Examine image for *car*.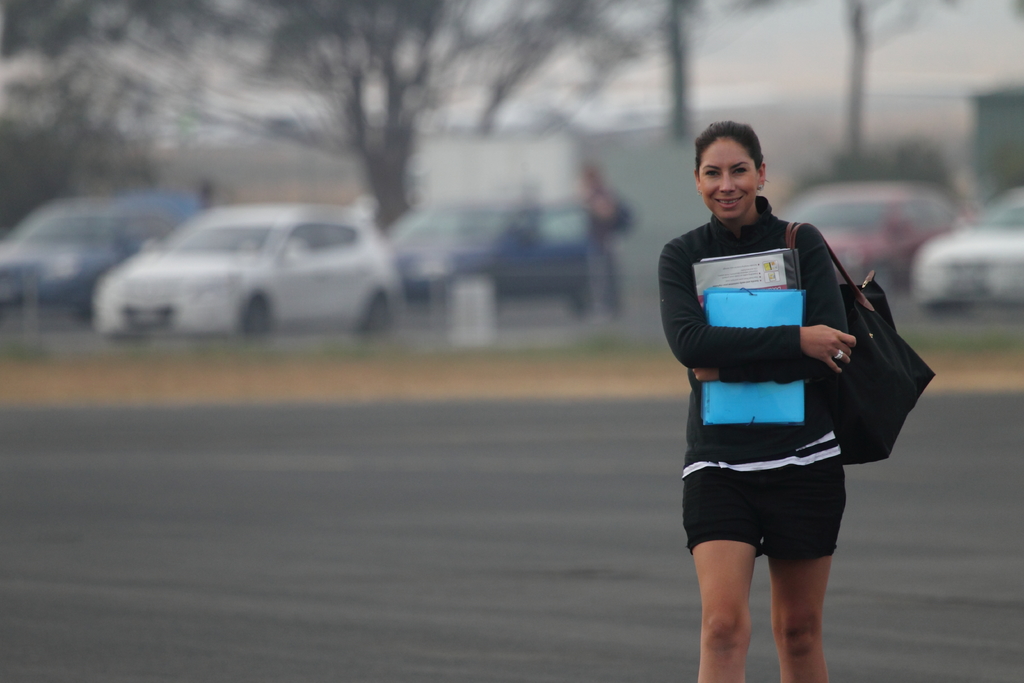
Examination result: [384,197,598,315].
